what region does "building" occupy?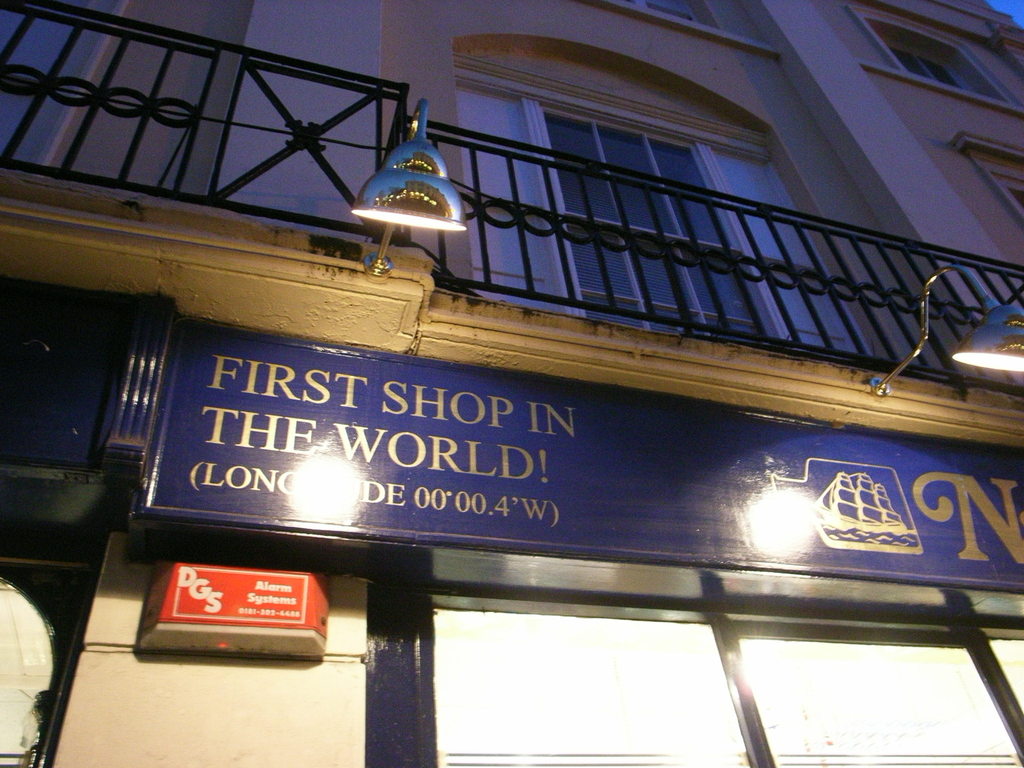
BBox(0, 0, 1023, 767).
